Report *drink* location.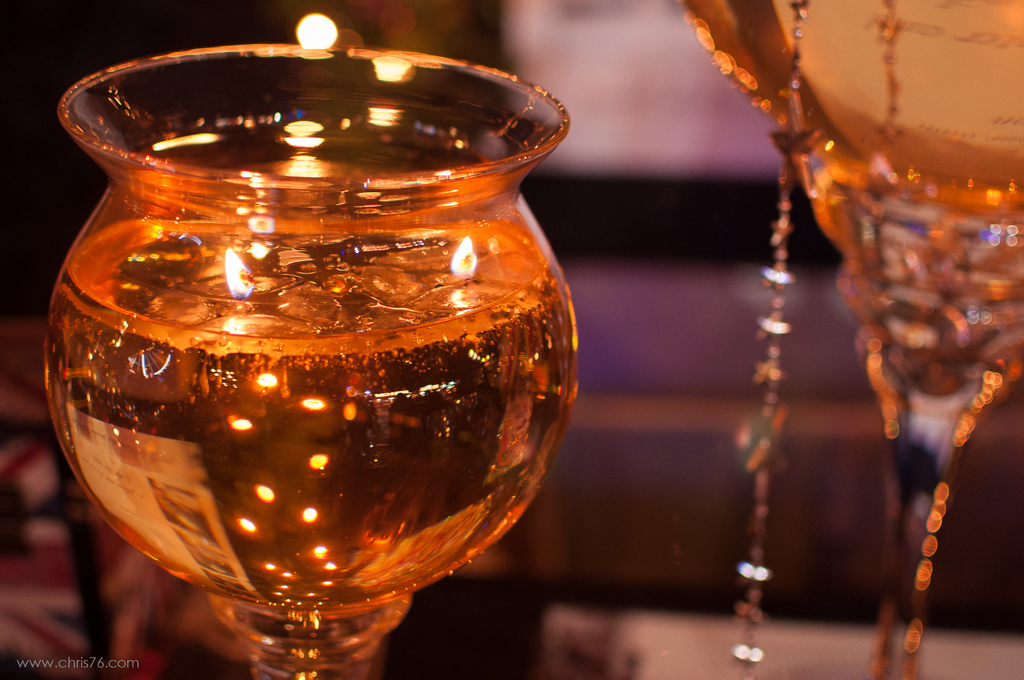
Report: 684/0/1023/679.
